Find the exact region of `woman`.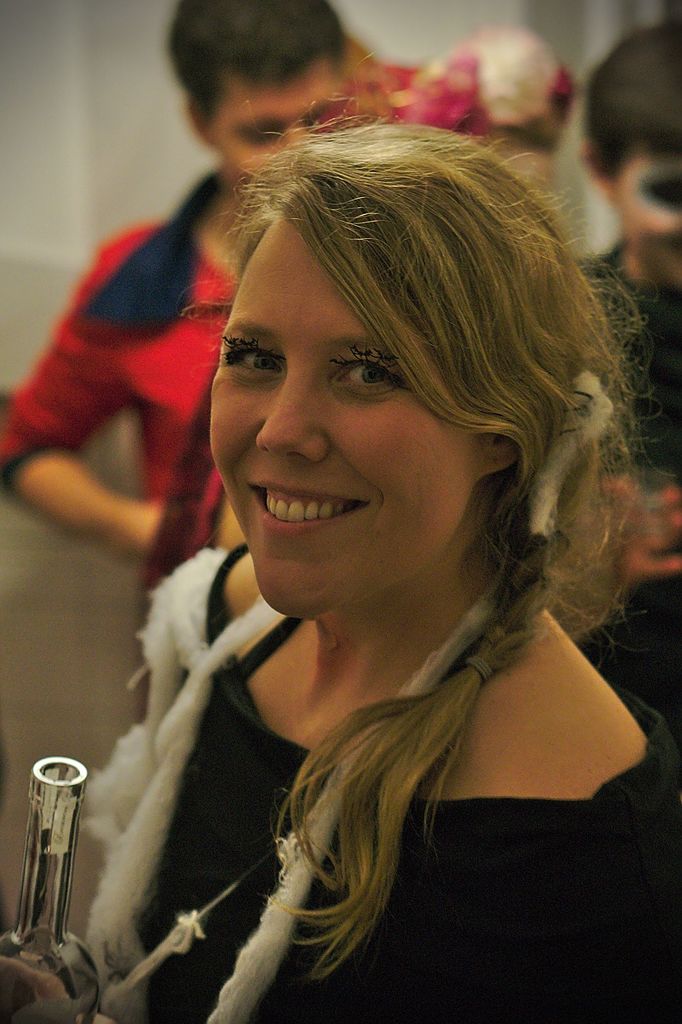
Exact region: (left=68, top=37, right=661, bottom=1007).
